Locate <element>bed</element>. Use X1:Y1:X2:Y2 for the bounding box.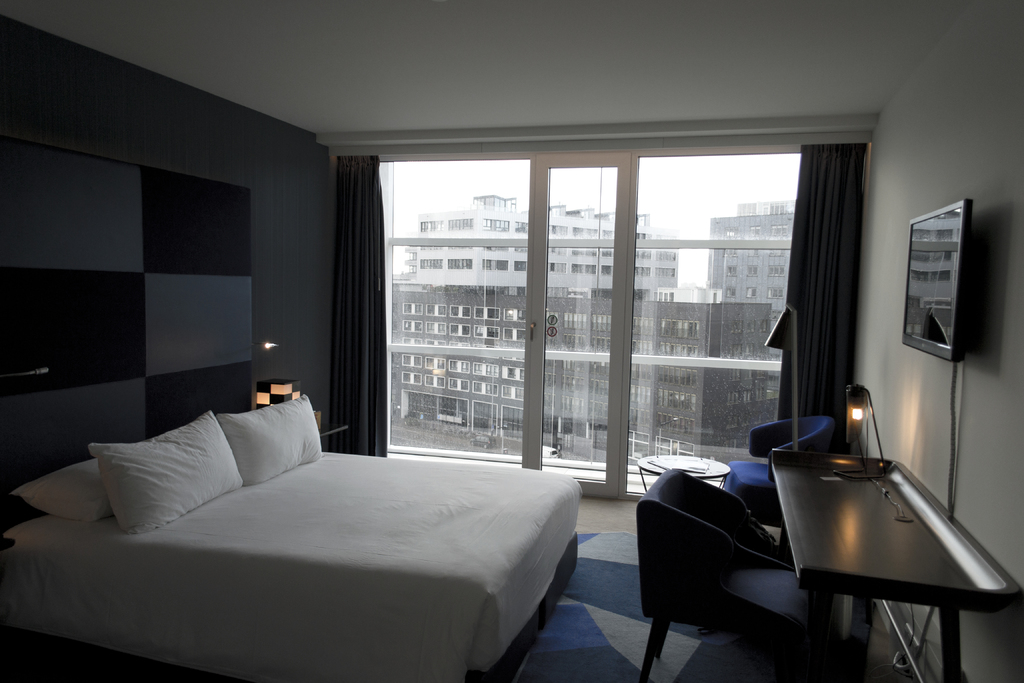
23:361:594:668.
